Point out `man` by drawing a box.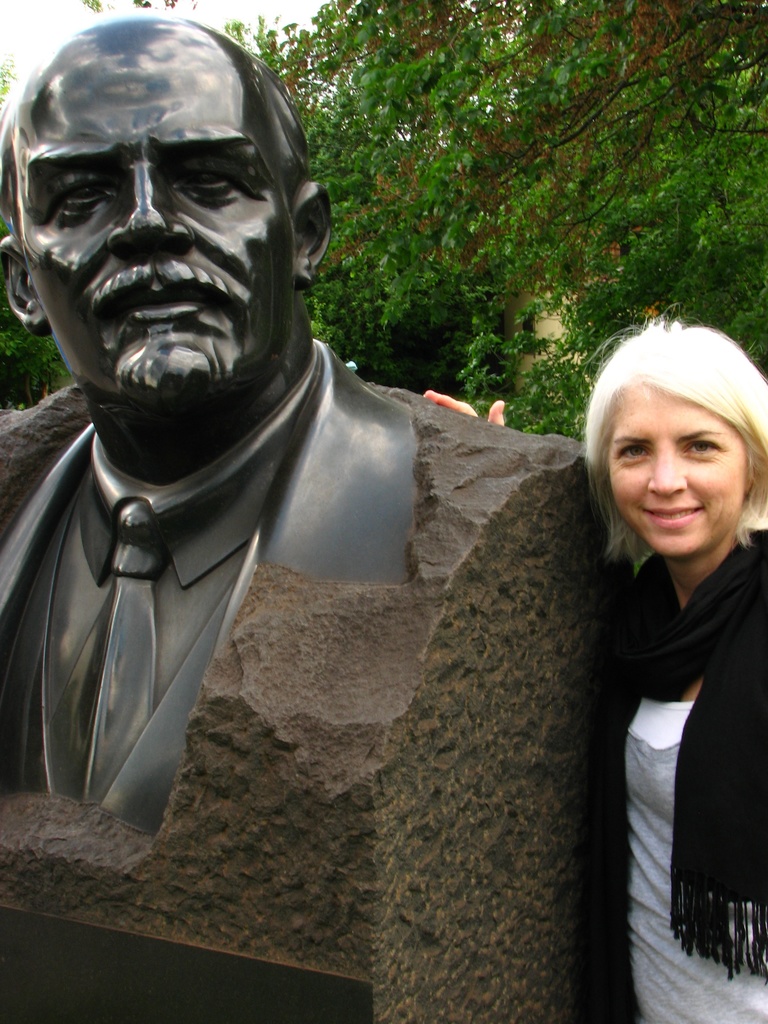
<bbox>0, 10, 635, 1023</bbox>.
